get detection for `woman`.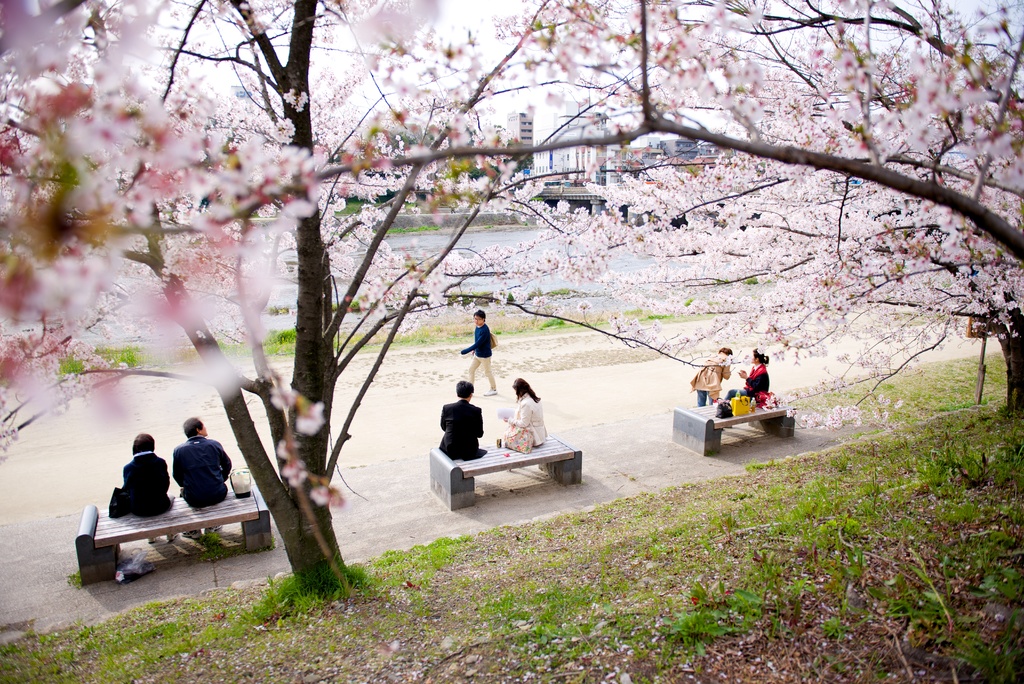
Detection: rect(688, 346, 735, 408).
